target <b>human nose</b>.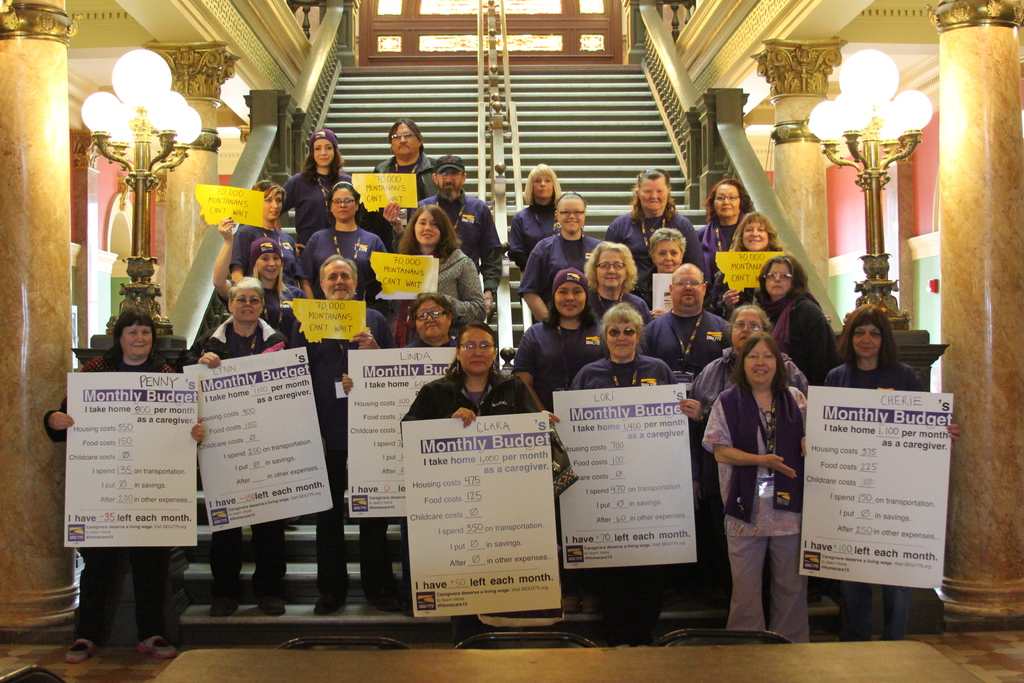
Target region: {"left": 568, "top": 214, "right": 573, "bottom": 219}.
